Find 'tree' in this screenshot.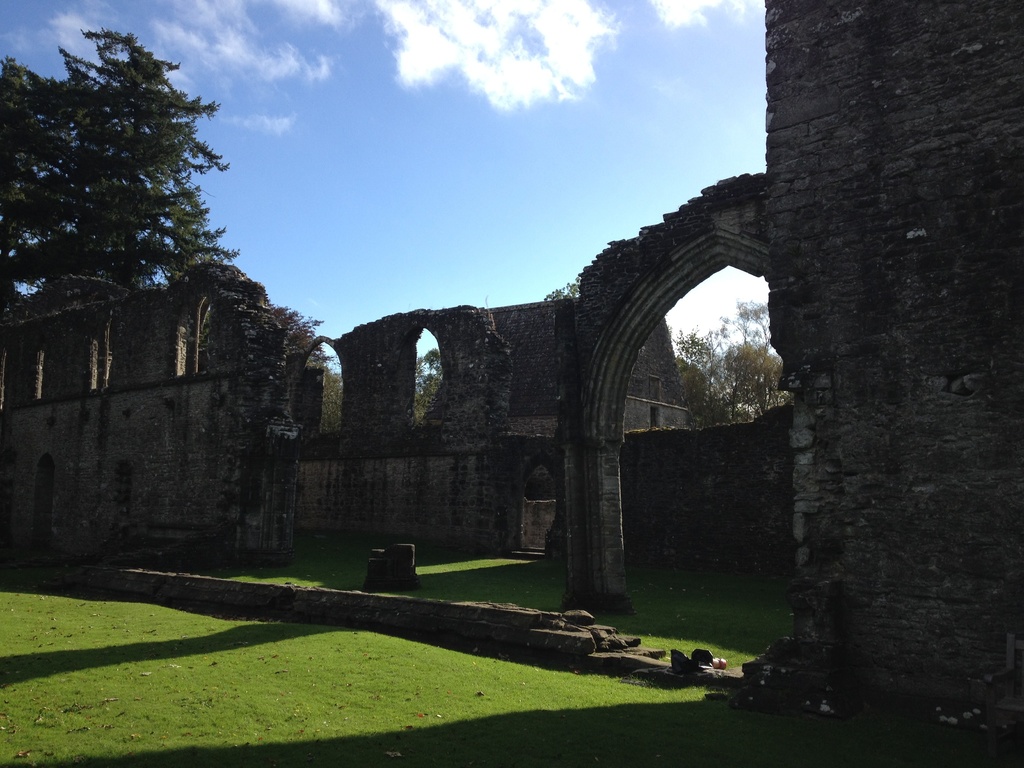
The bounding box for 'tree' is region(659, 296, 798, 437).
